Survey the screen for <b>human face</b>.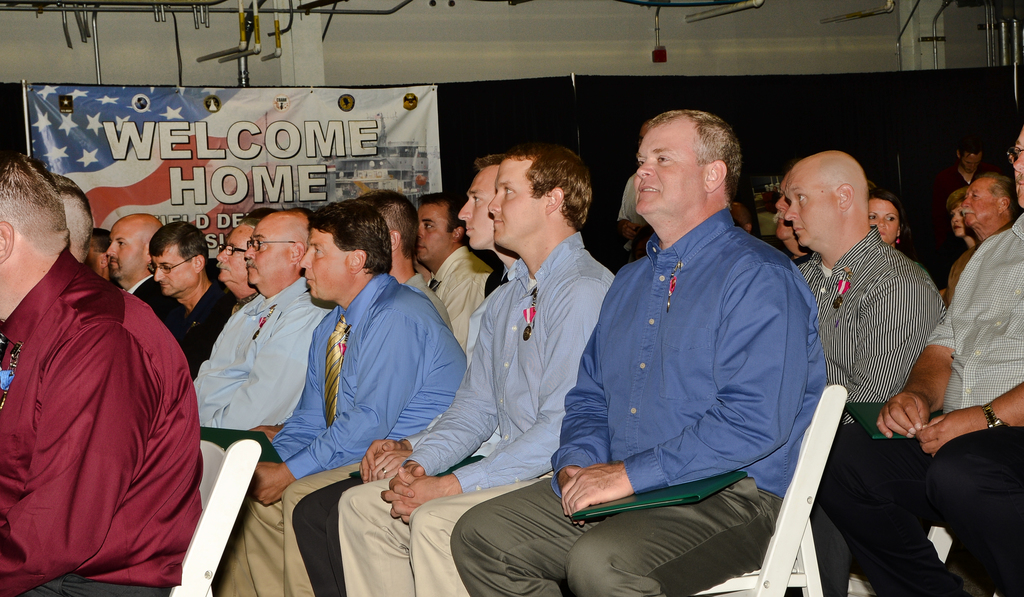
Survey found: 216 228 252 278.
